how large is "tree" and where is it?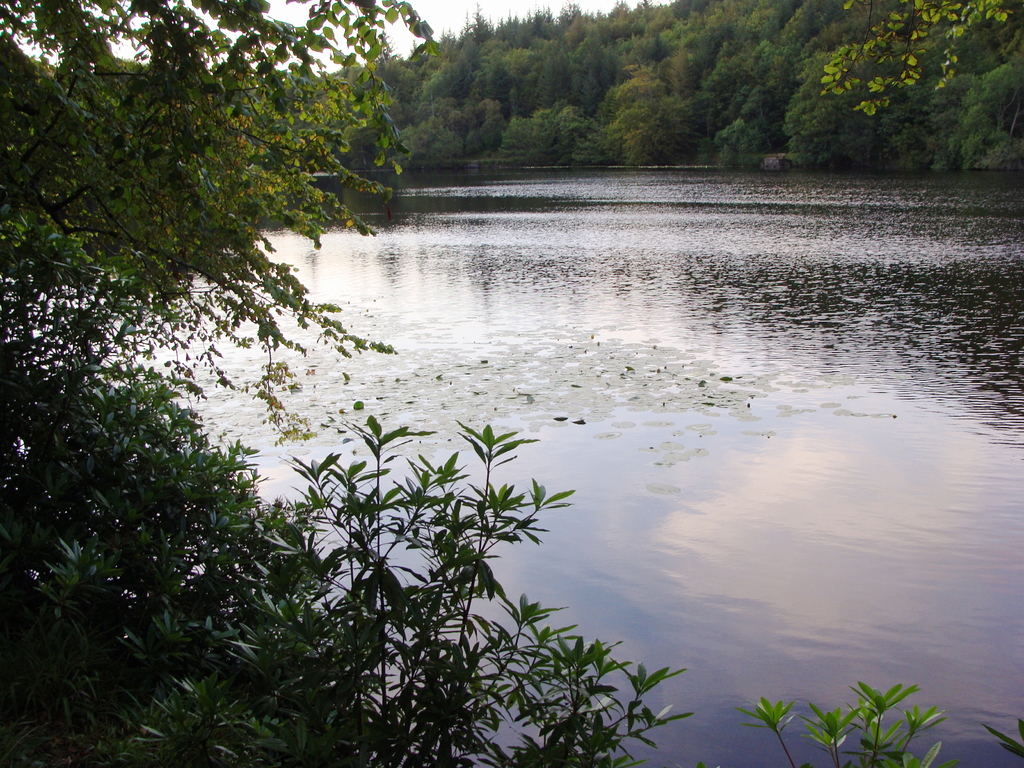
Bounding box: locate(0, 6, 448, 461).
